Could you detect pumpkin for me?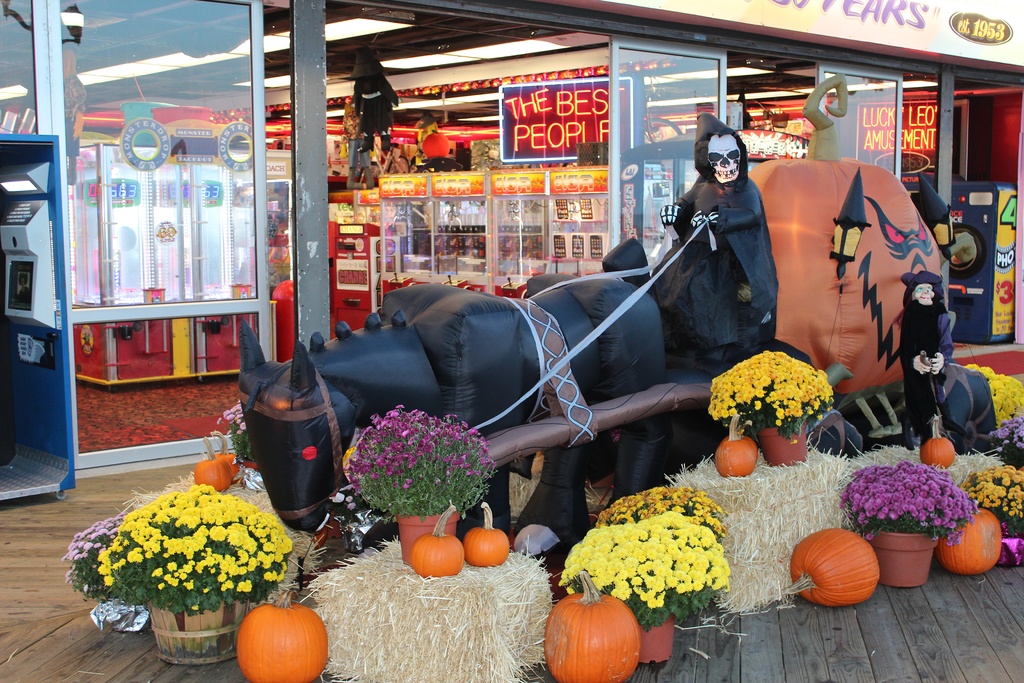
Detection result: {"x1": 212, "y1": 431, "x2": 243, "y2": 479}.
